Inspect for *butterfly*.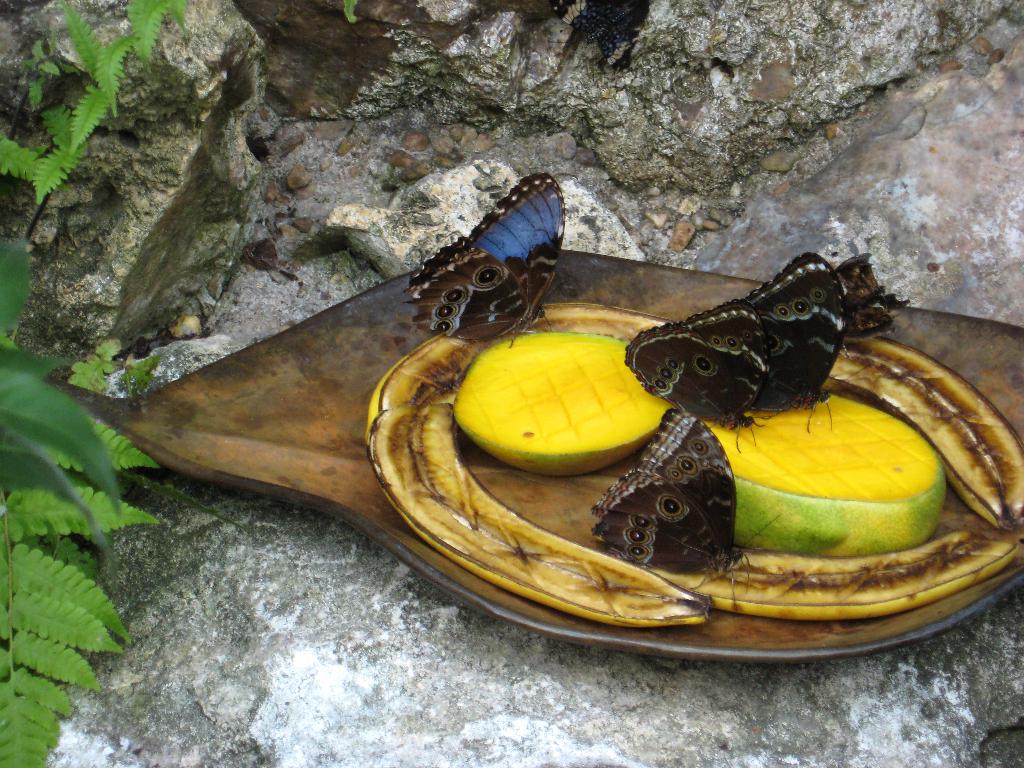
Inspection: rect(588, 405, 780, 601).
